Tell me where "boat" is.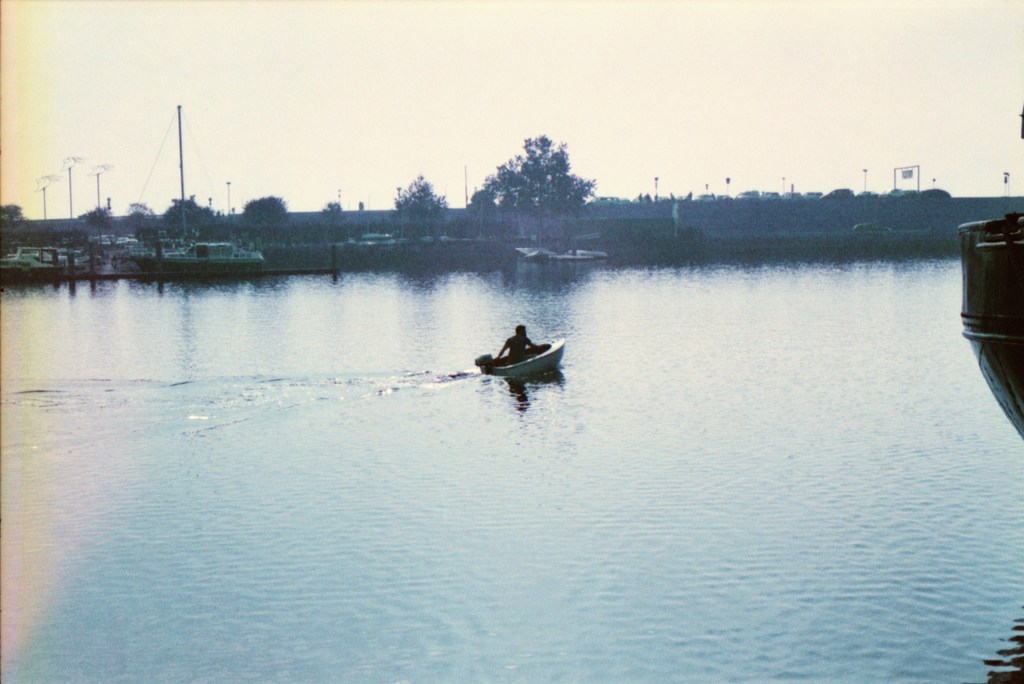
"boat" is at [left=446, top=320, right=566, bottom=391].
